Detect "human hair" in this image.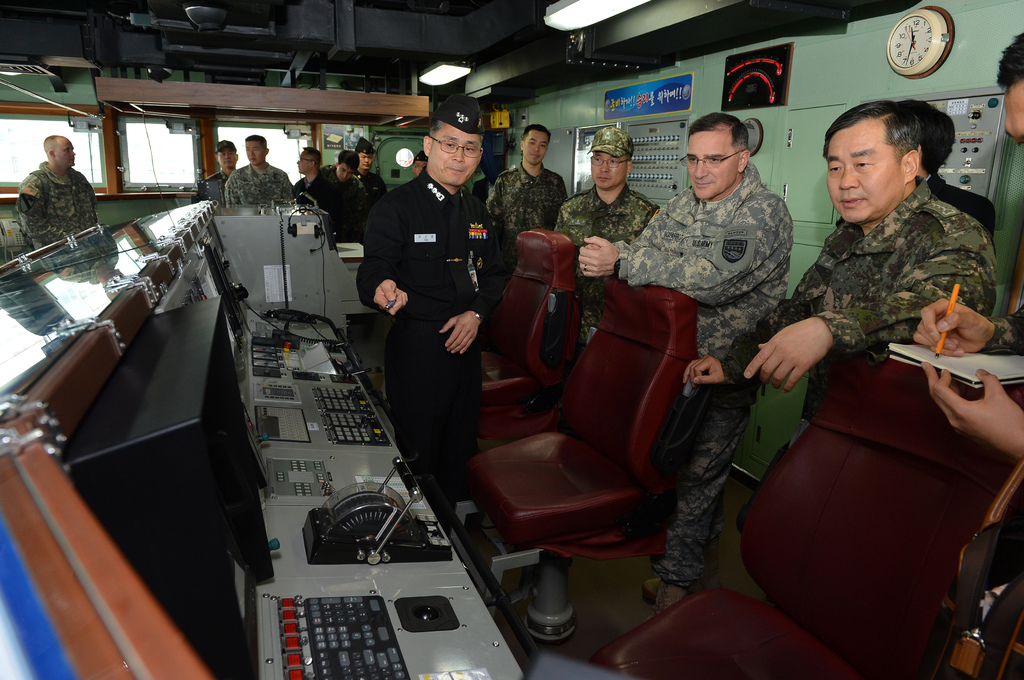
Detection: locate(214, 148, 222, 159).
